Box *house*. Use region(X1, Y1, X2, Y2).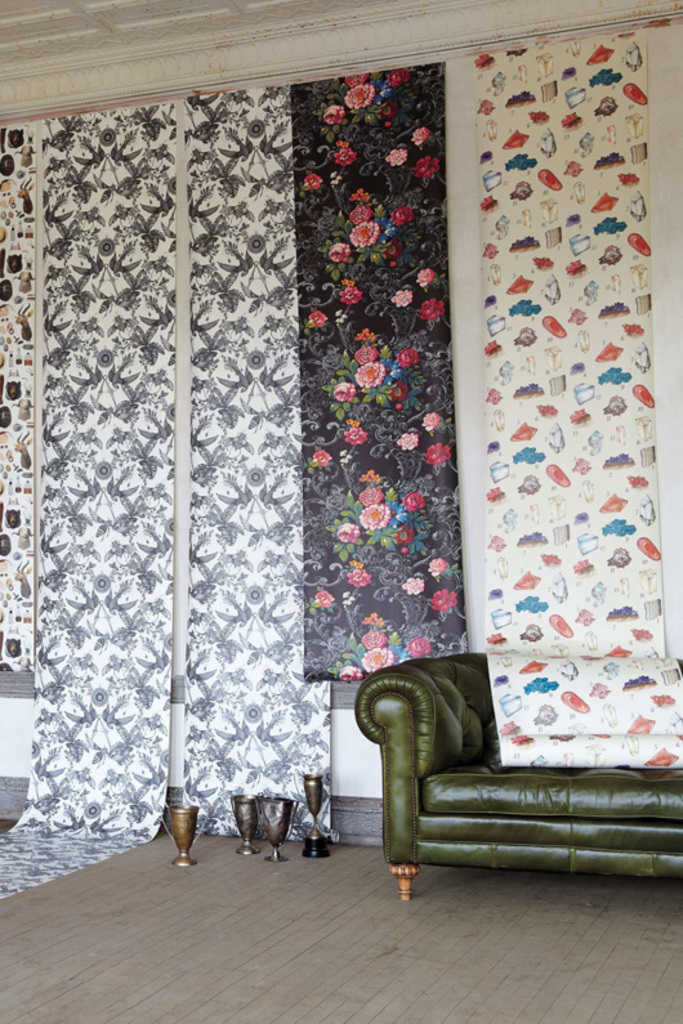
region(0, 0, 682, 1023).
